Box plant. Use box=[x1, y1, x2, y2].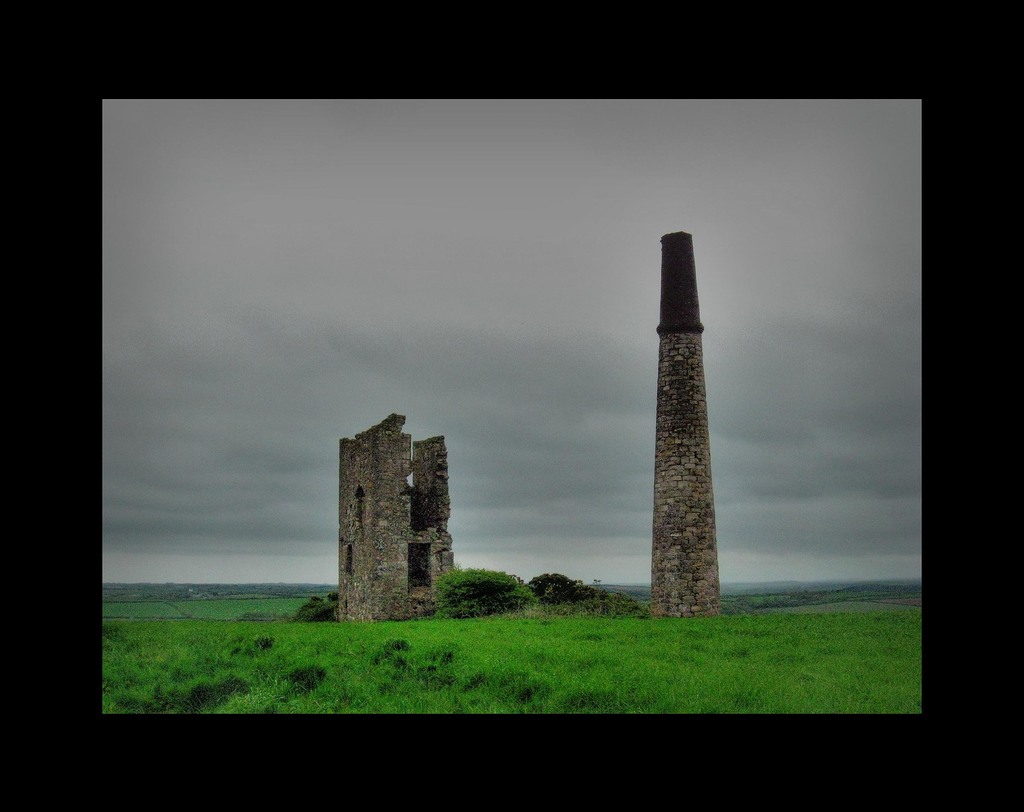
box=[431, 561, 537, 617].
